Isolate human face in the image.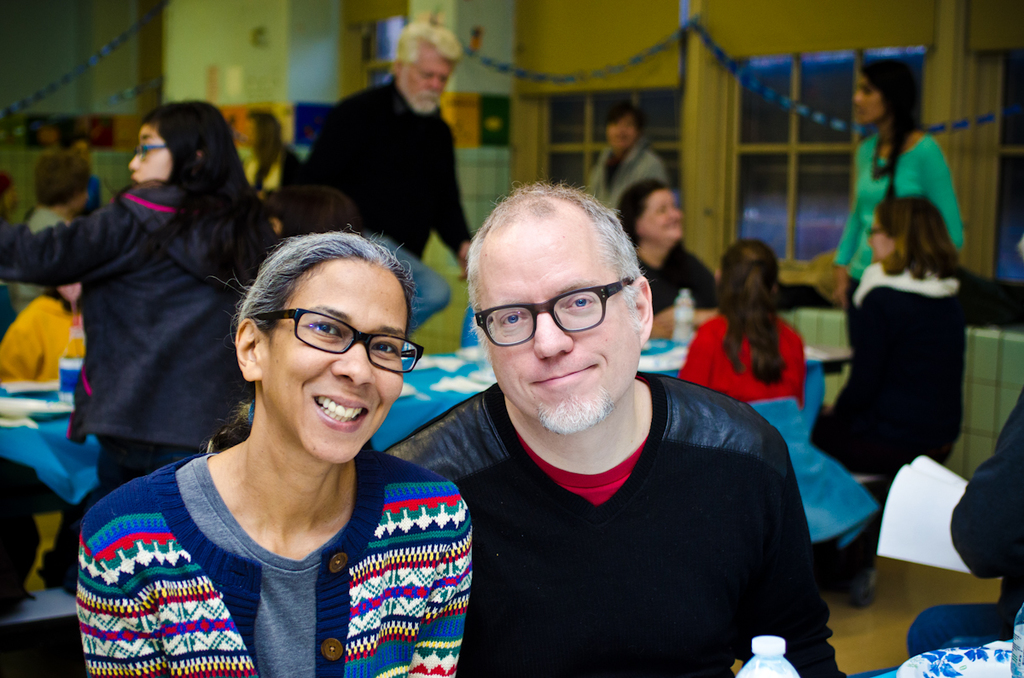
Isolated region: box=[863, 212, 901, 259].
